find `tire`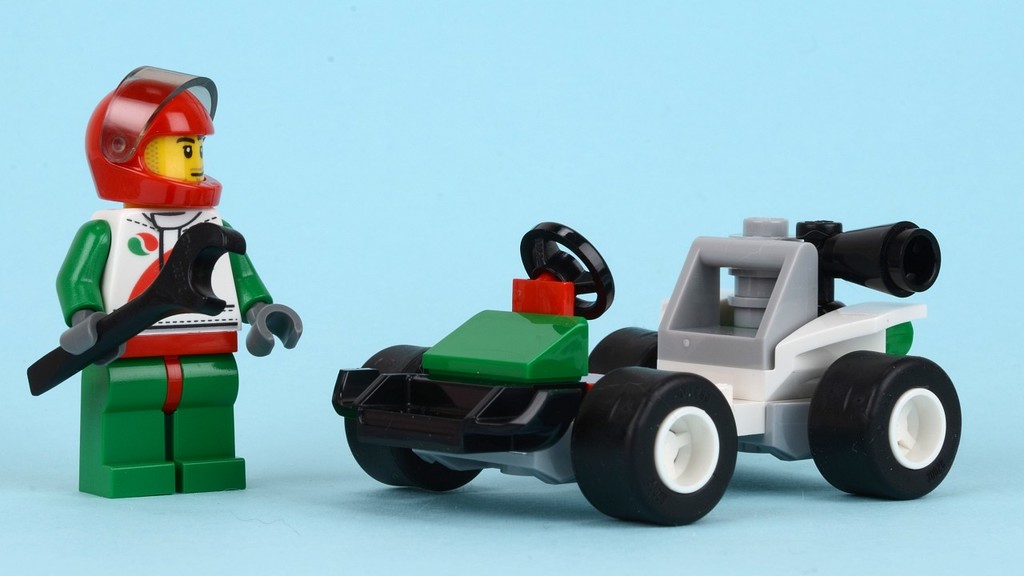
box=[348, 339, 483, 486]
